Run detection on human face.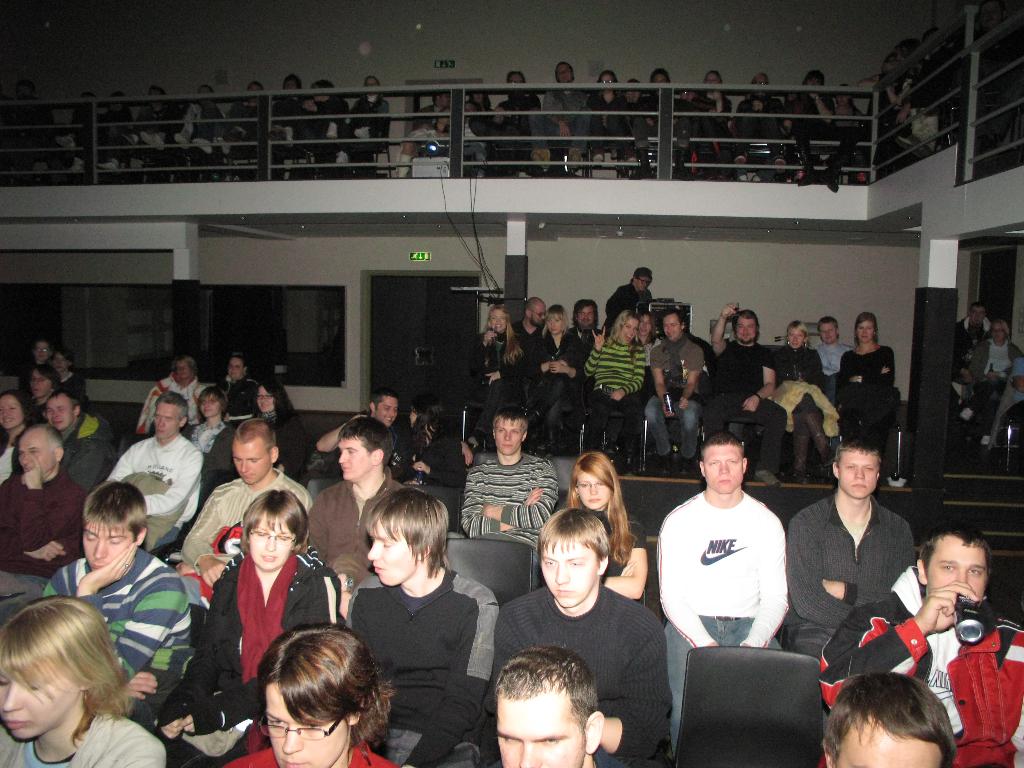
Result: l=464, t=102, r=476, b=115.
